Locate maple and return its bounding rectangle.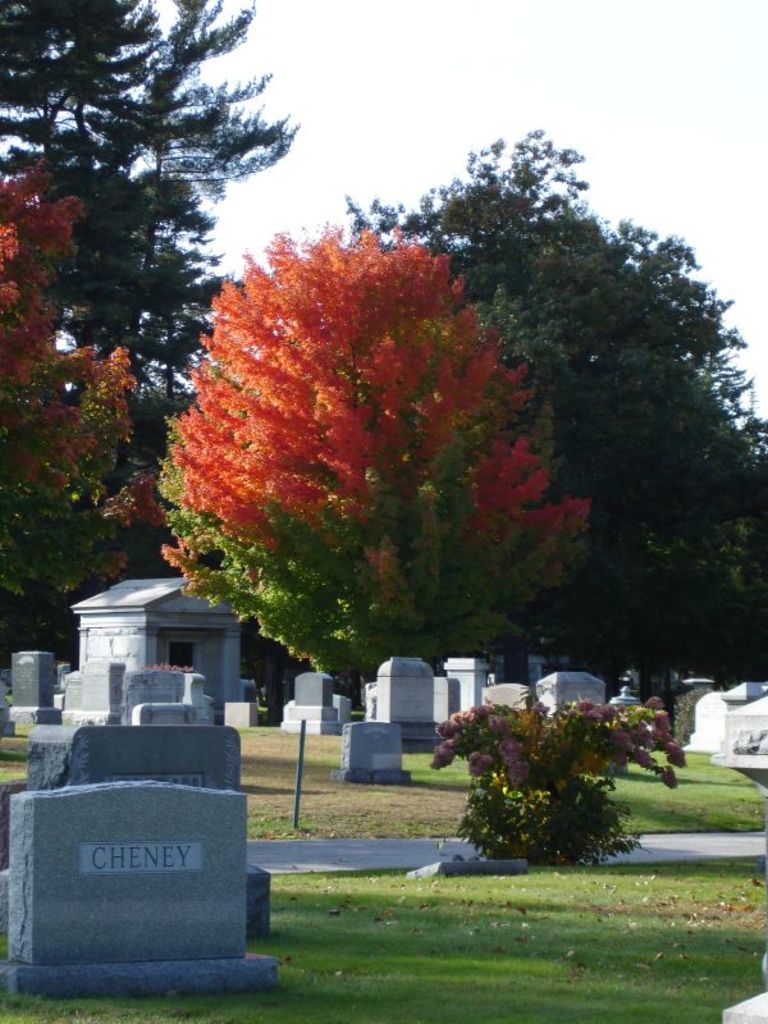
1,0,756,677.
